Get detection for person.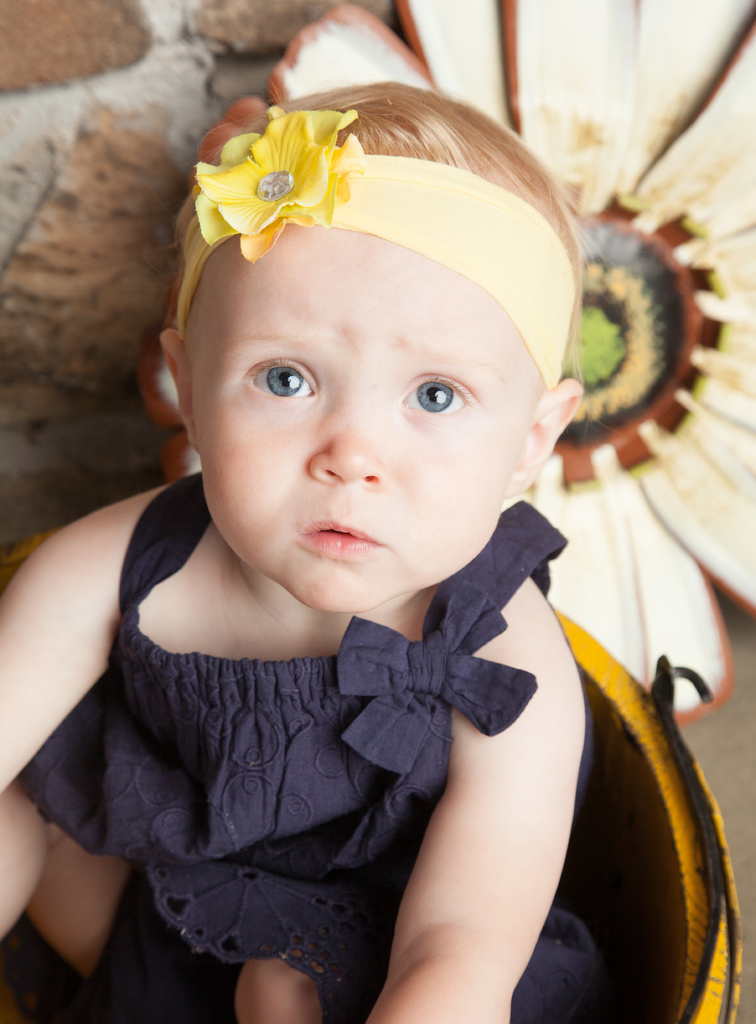
Detection: rect(36, 40, 712, 993).
